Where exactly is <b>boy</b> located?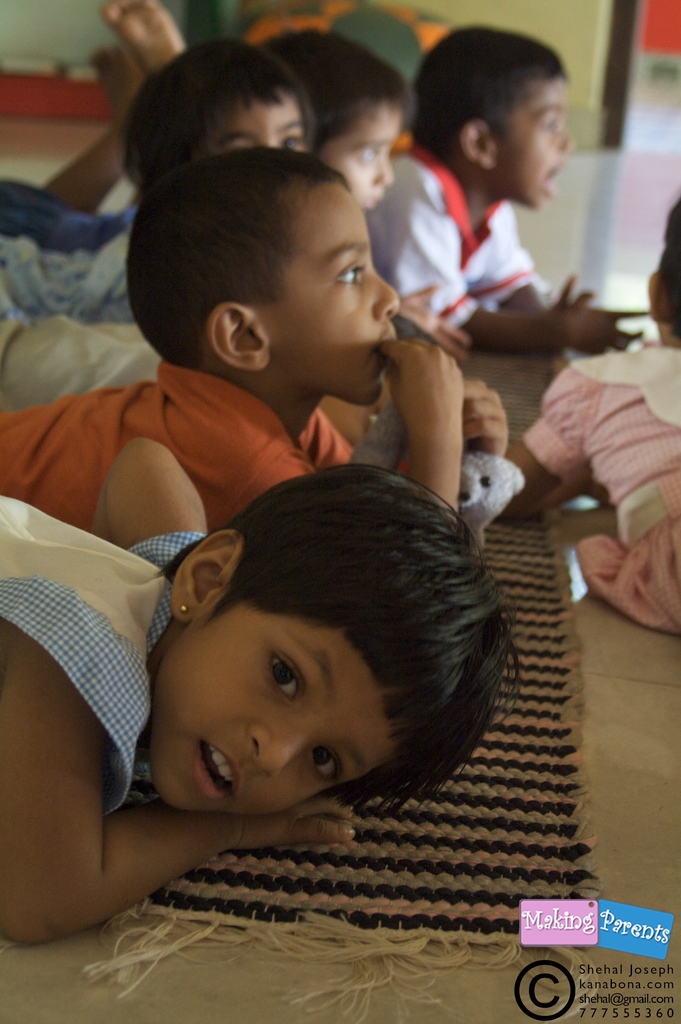
Its bounding box is detection(0, 140, 524, 533).
